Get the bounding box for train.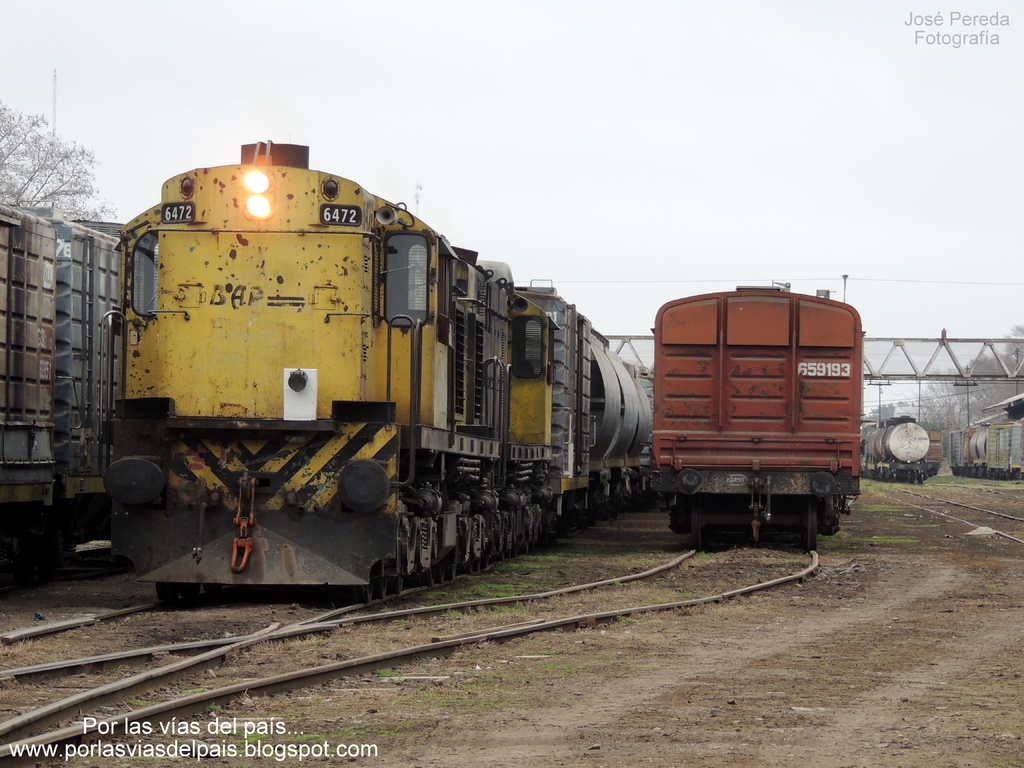
(x1=860, y1=412, x2=929, y2=483).
